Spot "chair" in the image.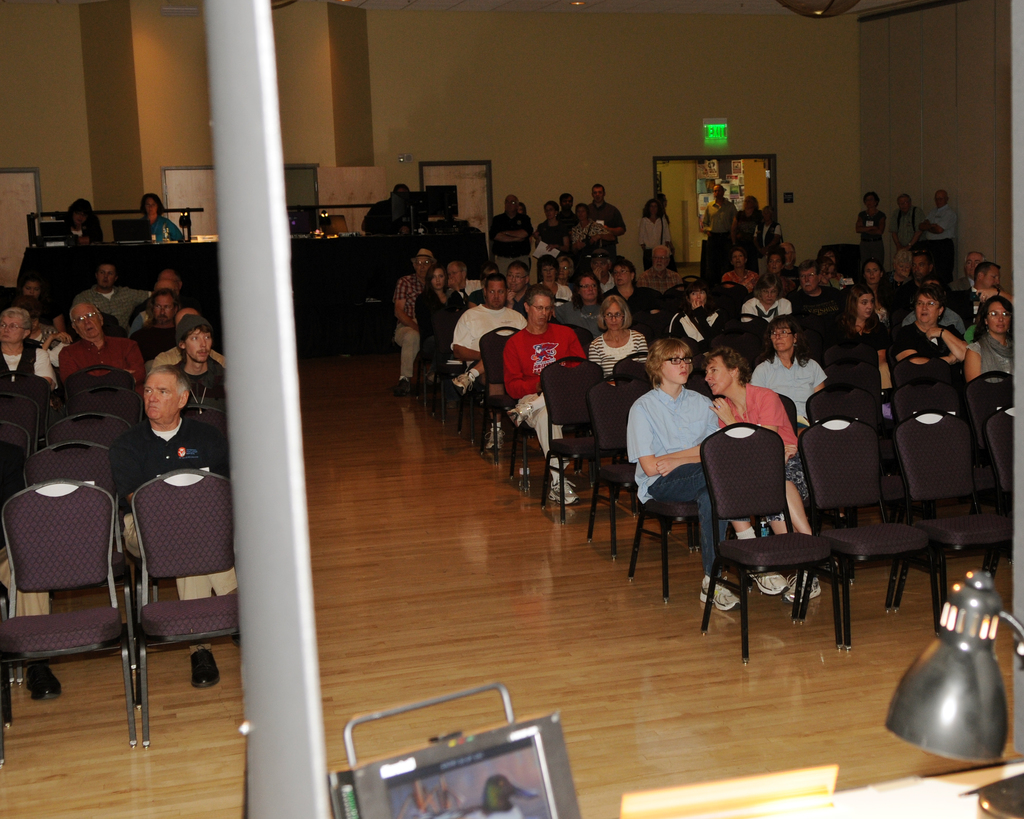
"chair" found at [x1=543, y1=356, x2=611, y2=521].
